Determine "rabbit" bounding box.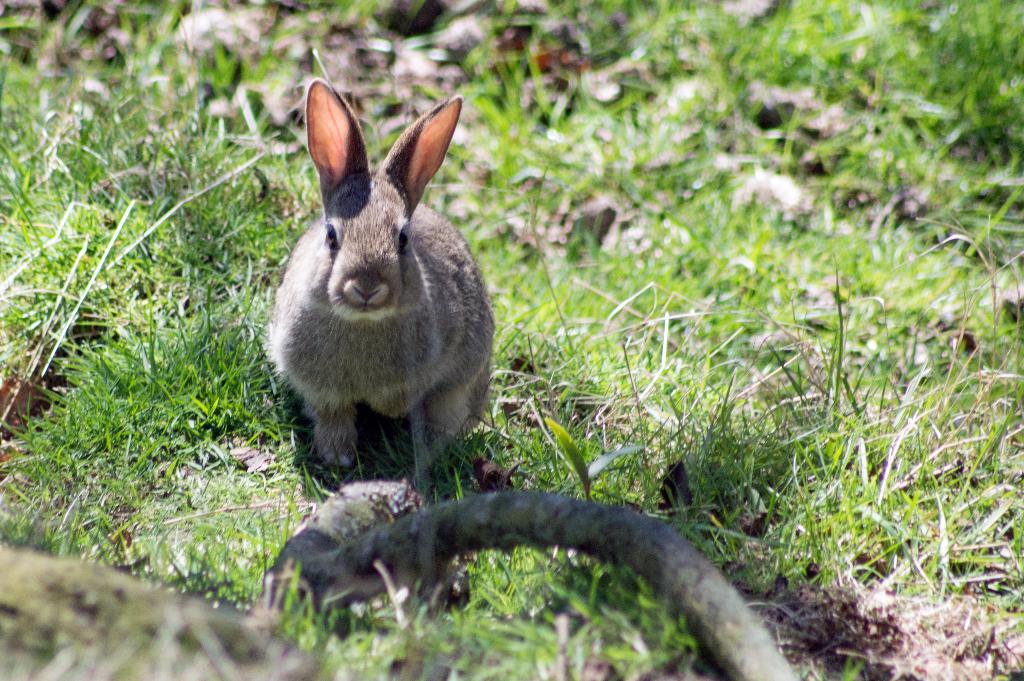
Determined: pyautogui.locateOnScreen(253, 74, 496, 488).
